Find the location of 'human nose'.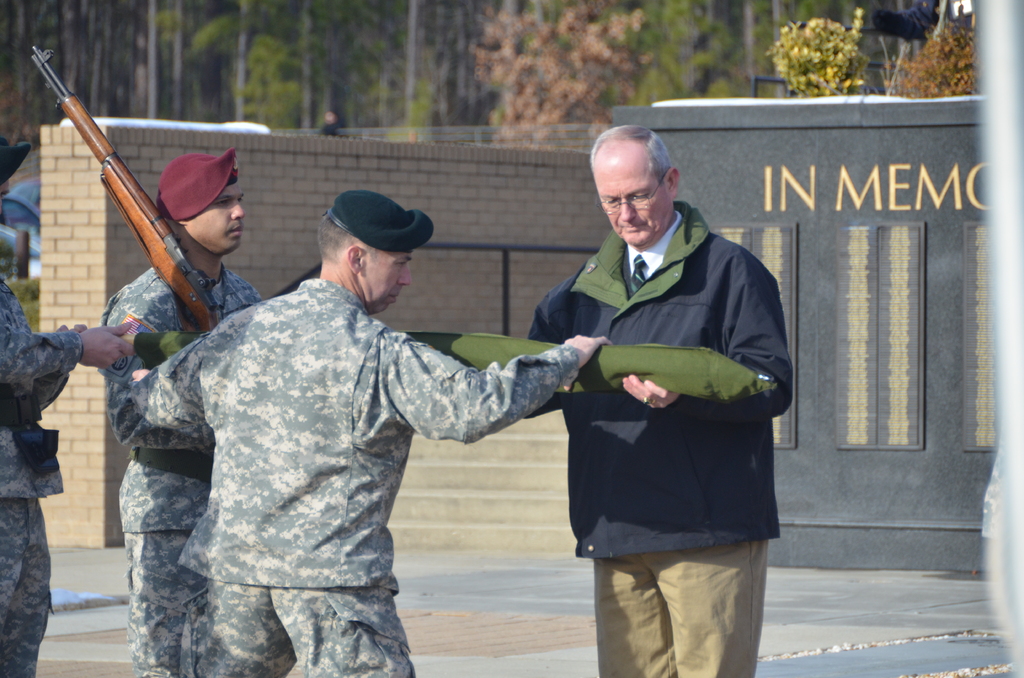
Location: (229, 197, 244, 225).
